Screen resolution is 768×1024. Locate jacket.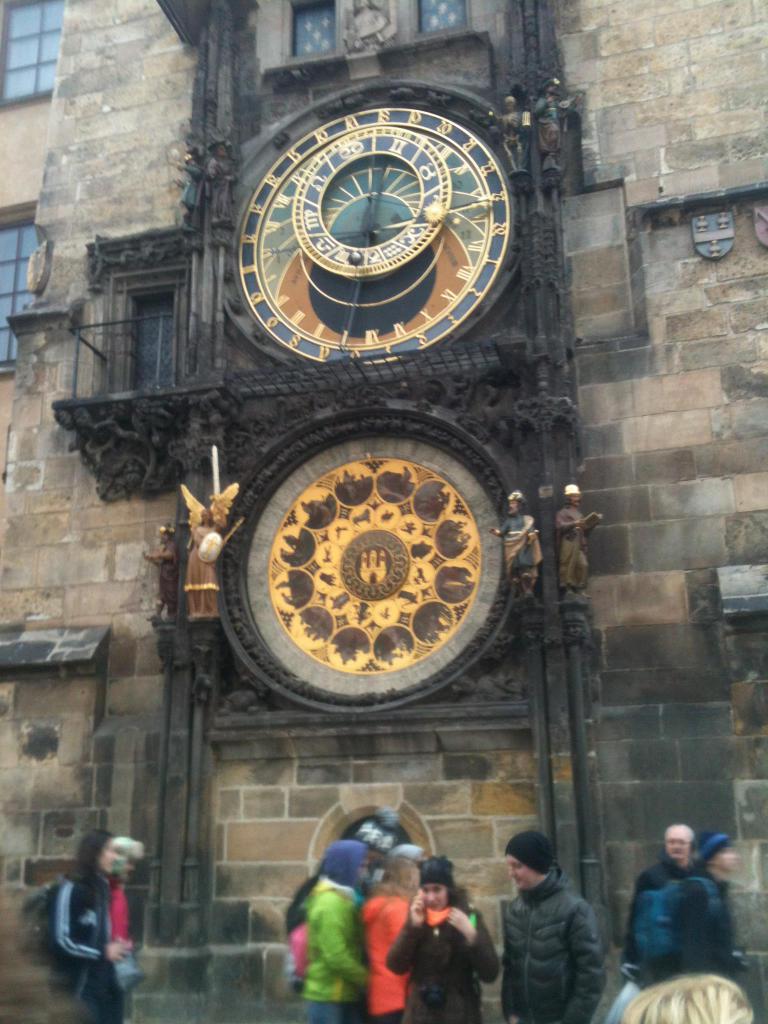
bbox=(381, 908, 503, 1023).
